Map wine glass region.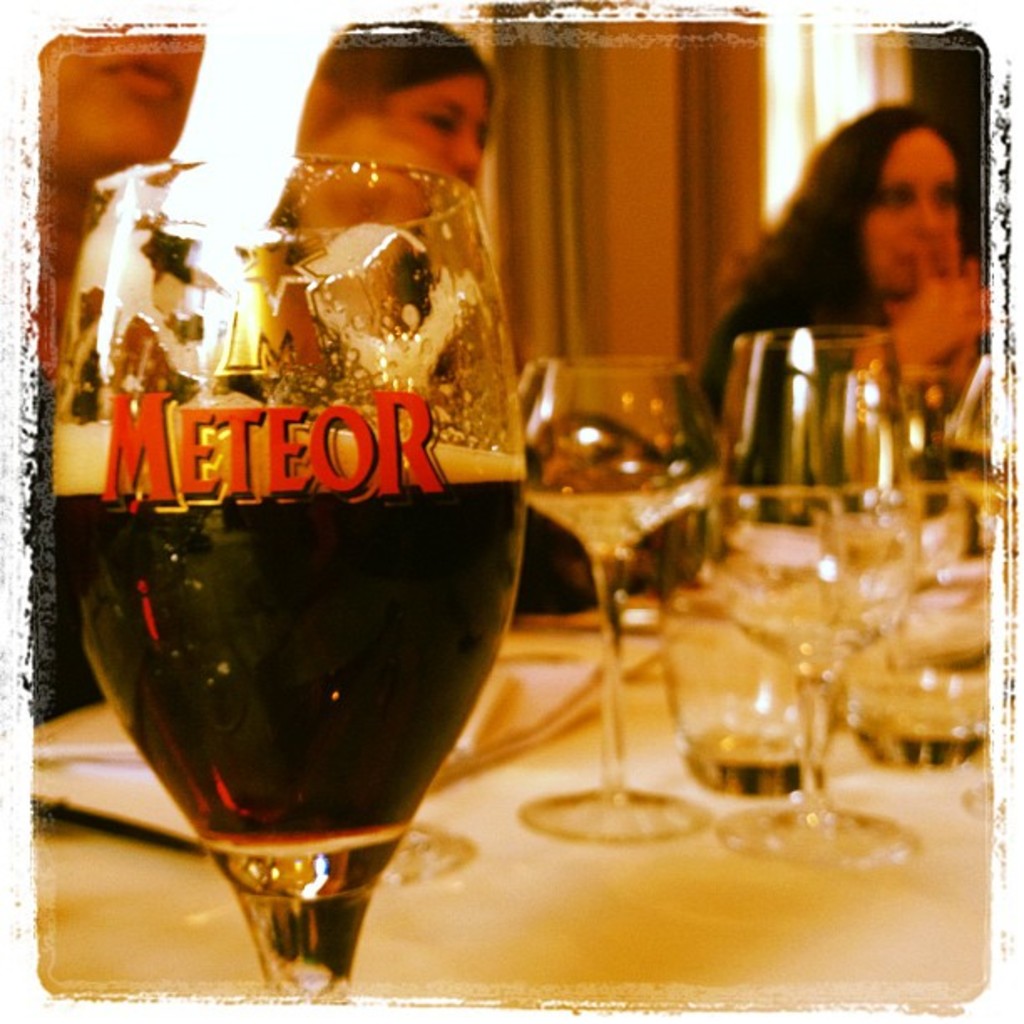
Mapped to 524/351/723/857.
